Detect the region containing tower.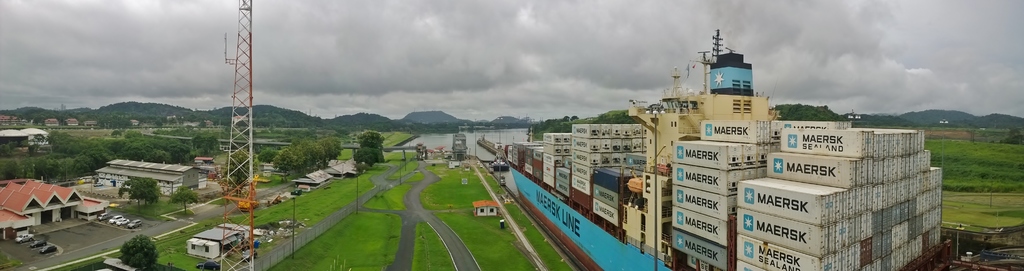
l=220, t=0, r=259, b=270.
